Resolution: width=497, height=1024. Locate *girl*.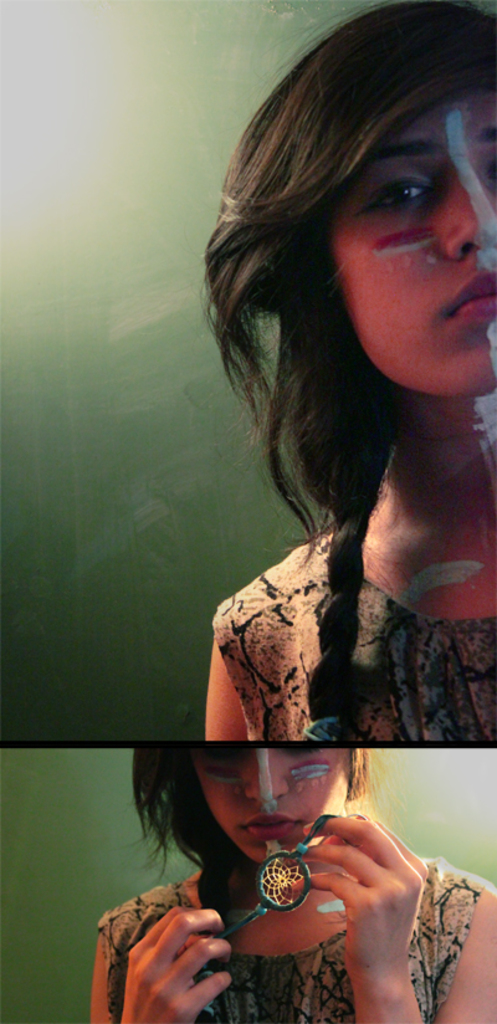
Rect(87, 739, 496, 1023).
